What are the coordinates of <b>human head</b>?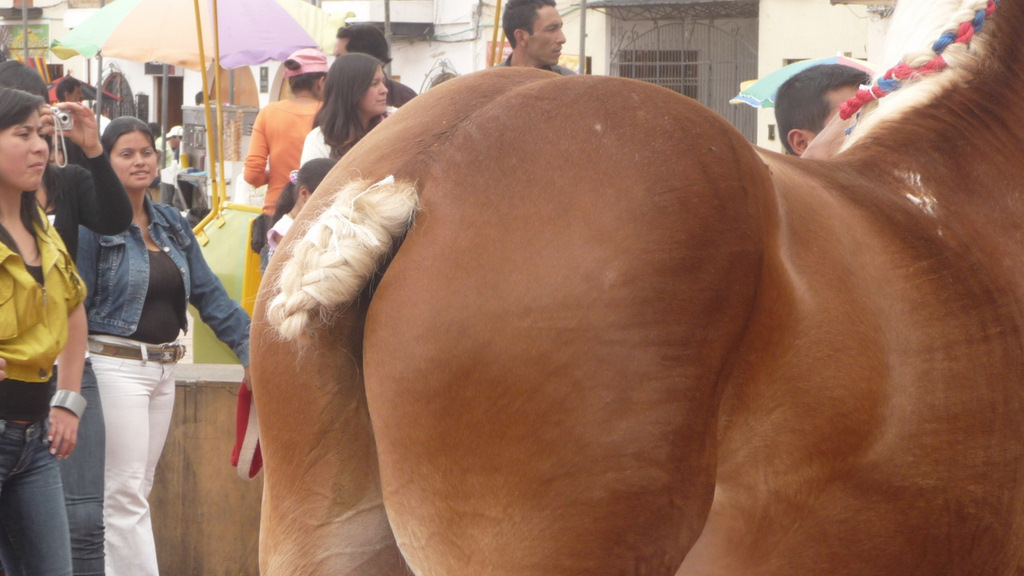
x1=52 y1=78 x2=82 y2=104.
